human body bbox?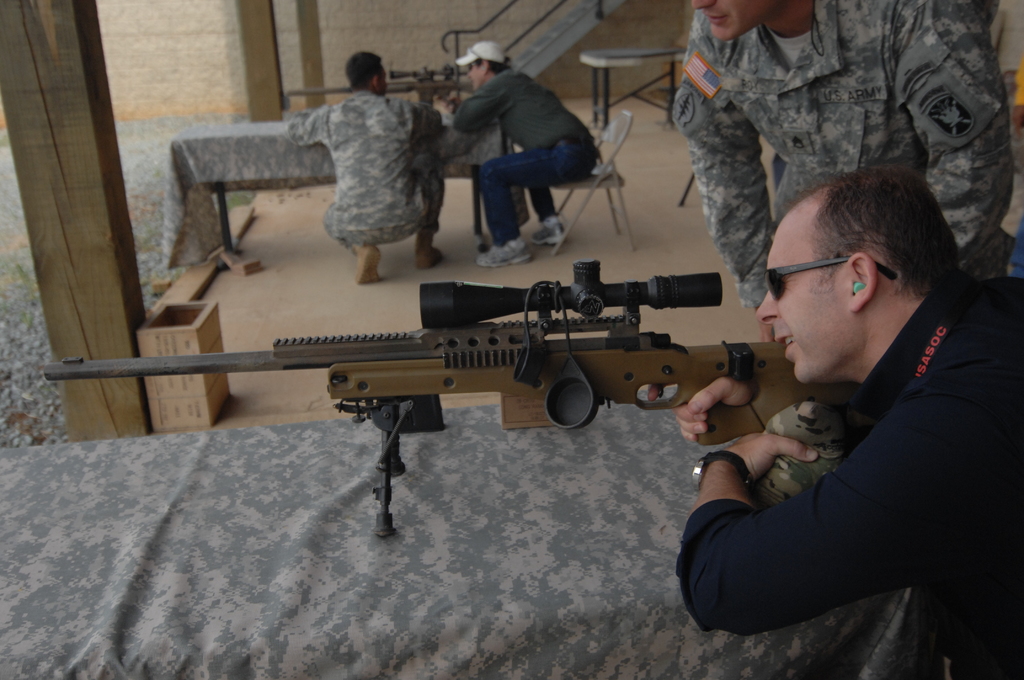
706:164:1007:667
